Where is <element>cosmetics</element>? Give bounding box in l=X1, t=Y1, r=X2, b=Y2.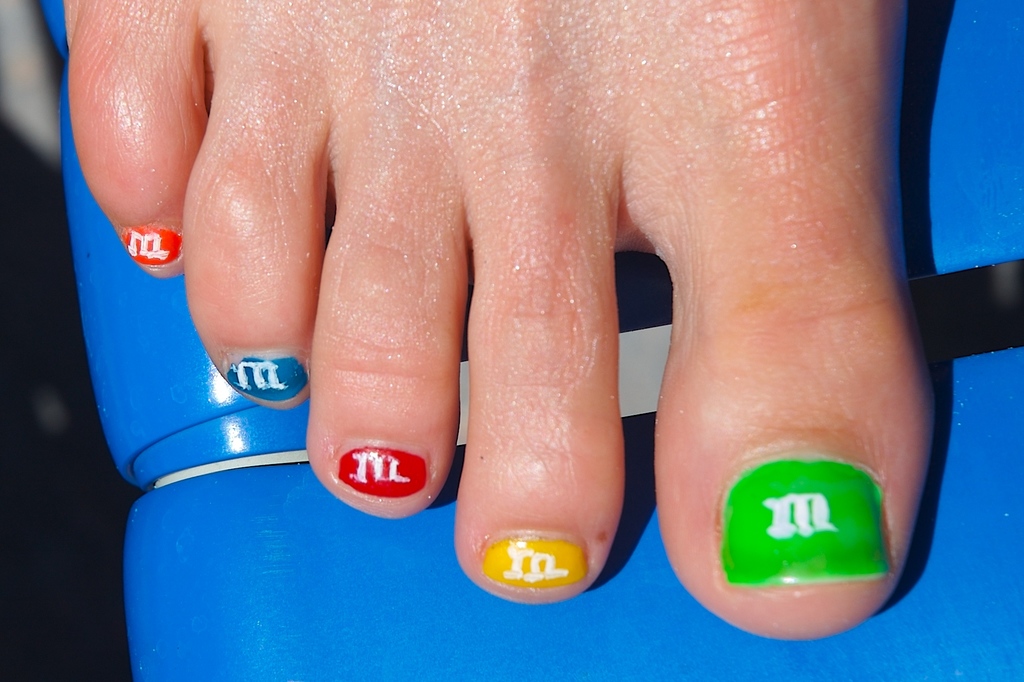
l=481, t=535, r=586, b=587.
